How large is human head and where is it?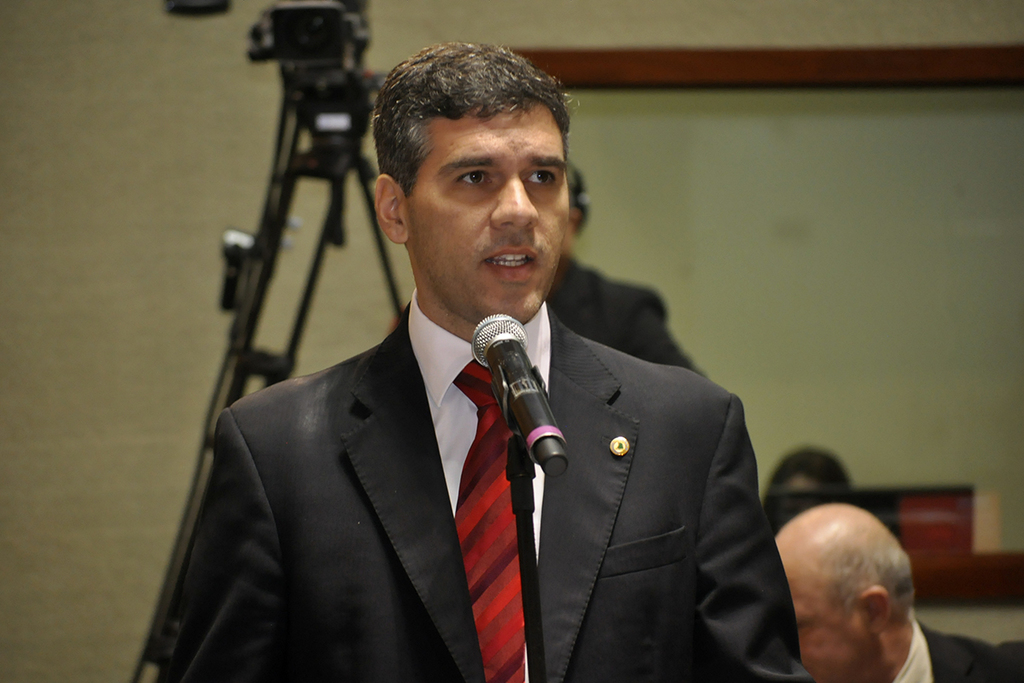
Bounding box: 779, 499, 918, 682.
